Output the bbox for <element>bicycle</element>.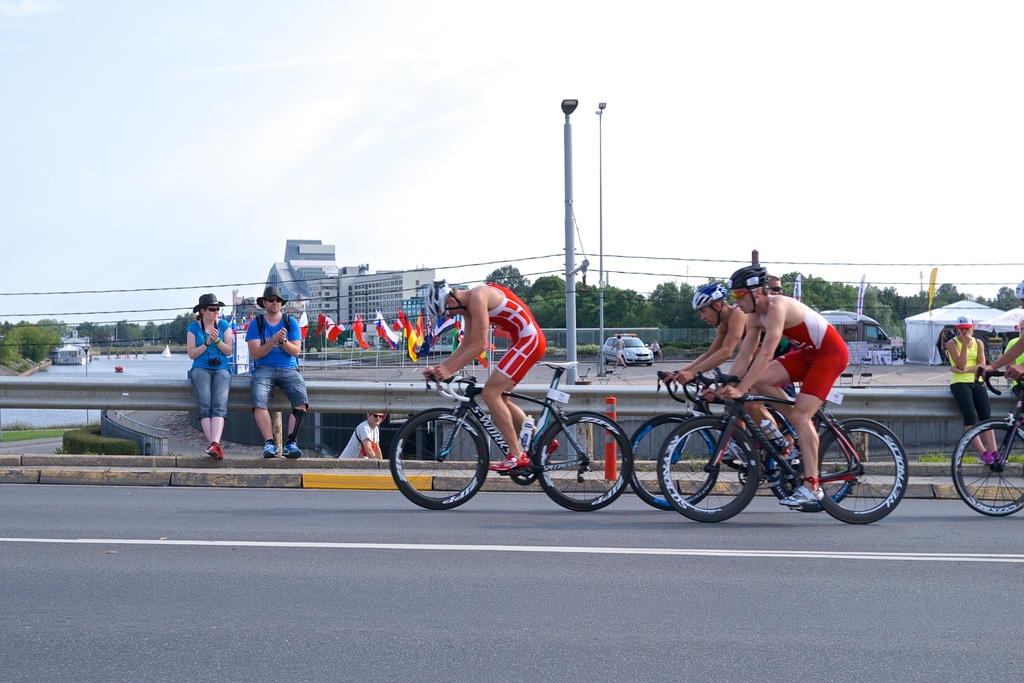
l=382, t=352, r=641, b=510.
